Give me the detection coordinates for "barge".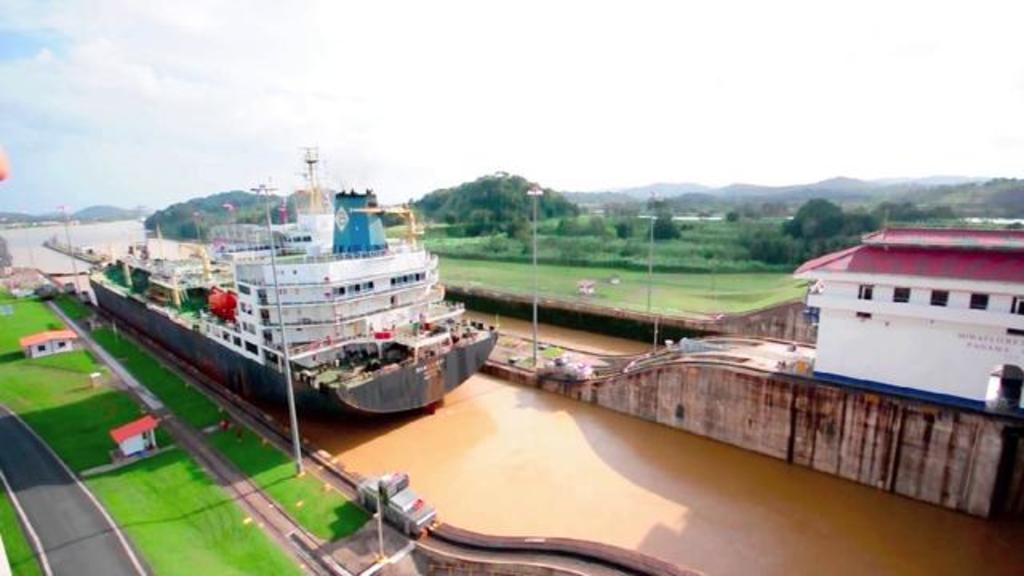
Rect(90, 187, 498, 418).
